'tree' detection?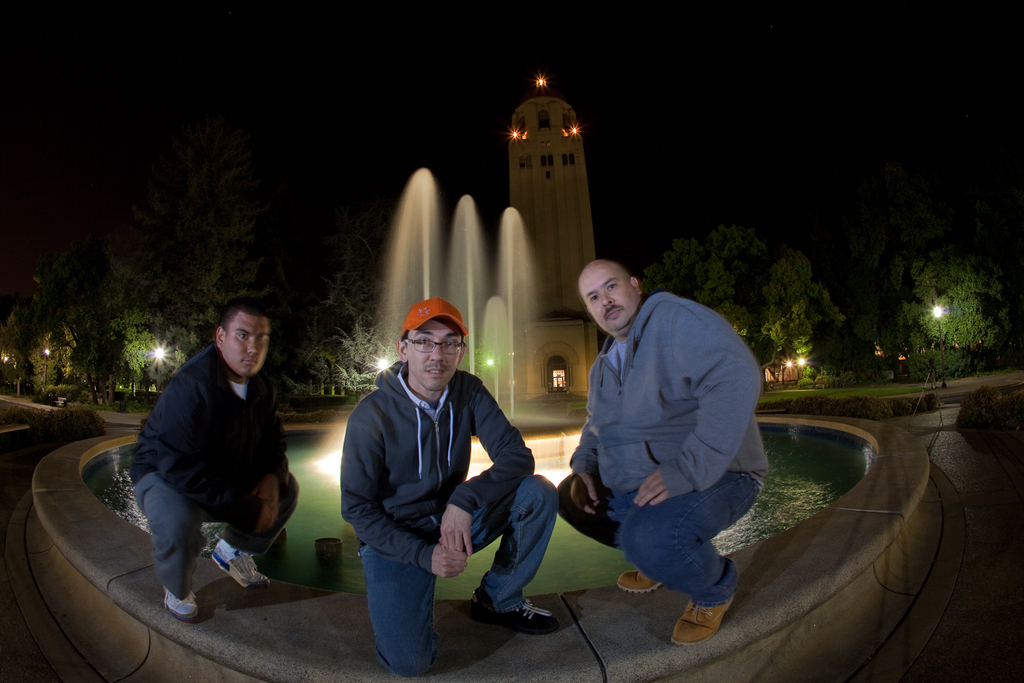
<box>892,237,1016,383</box>
